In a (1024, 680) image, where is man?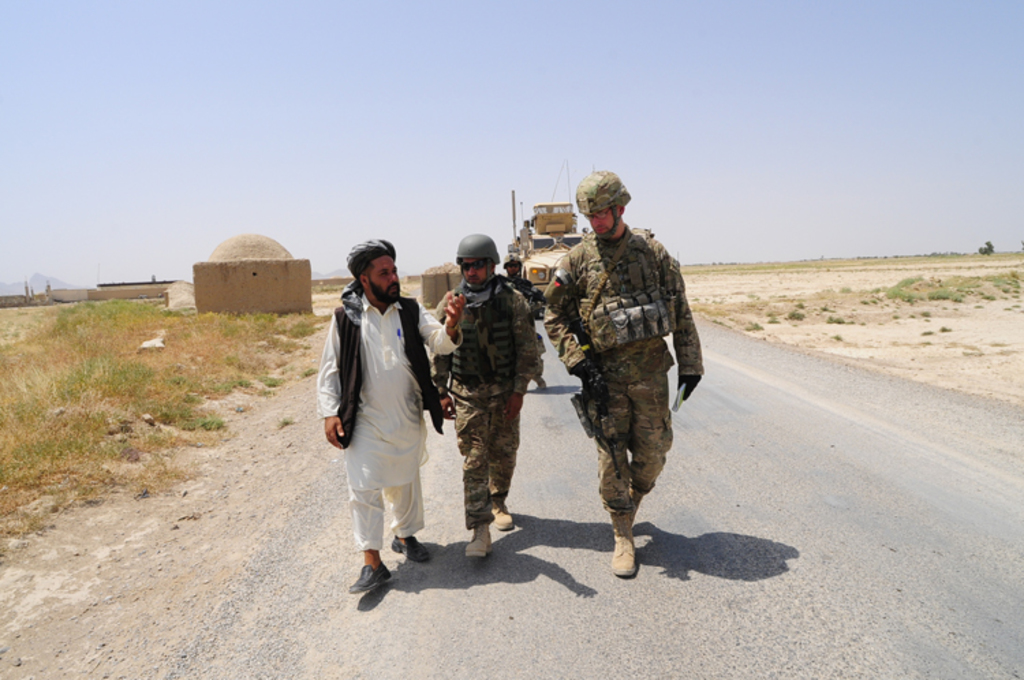
l=431, t=232, r=539, b=558.
